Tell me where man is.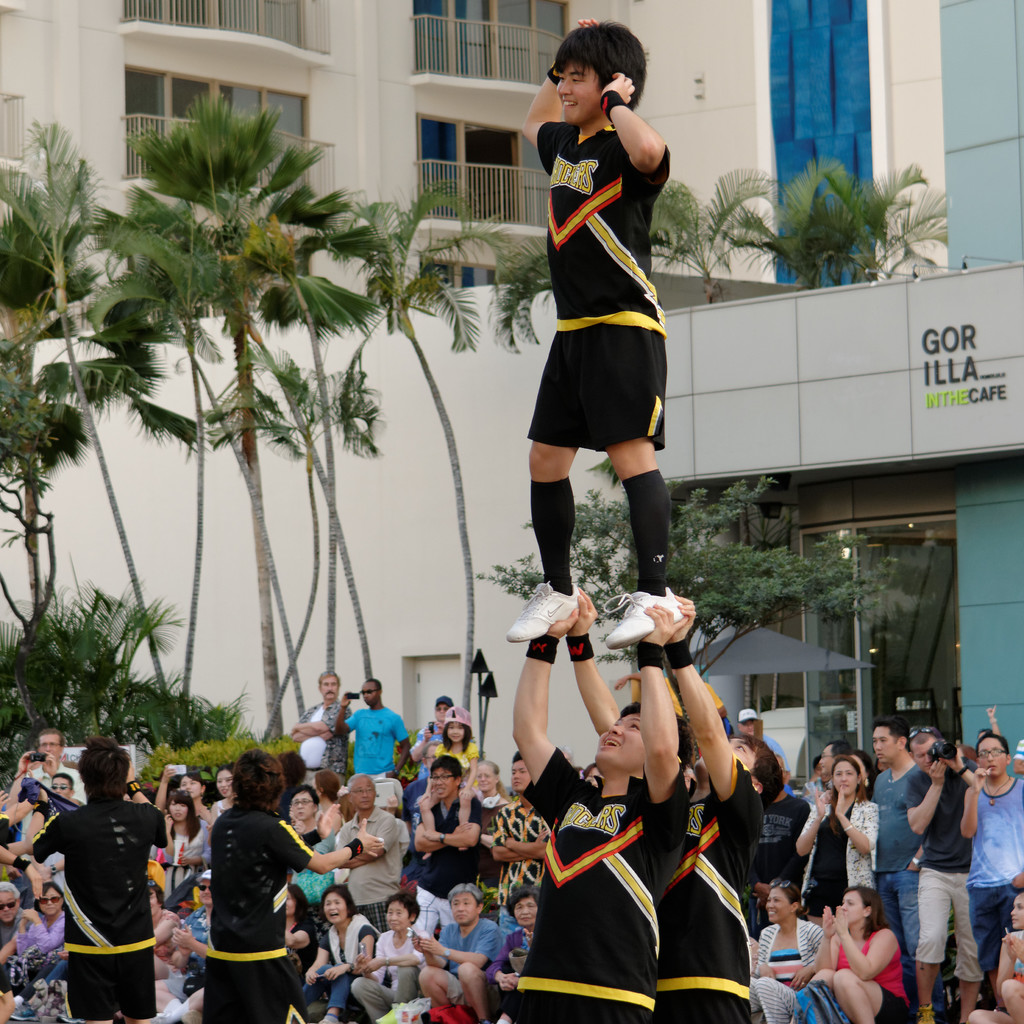
man is at region(901, 727, 985, 1023).
